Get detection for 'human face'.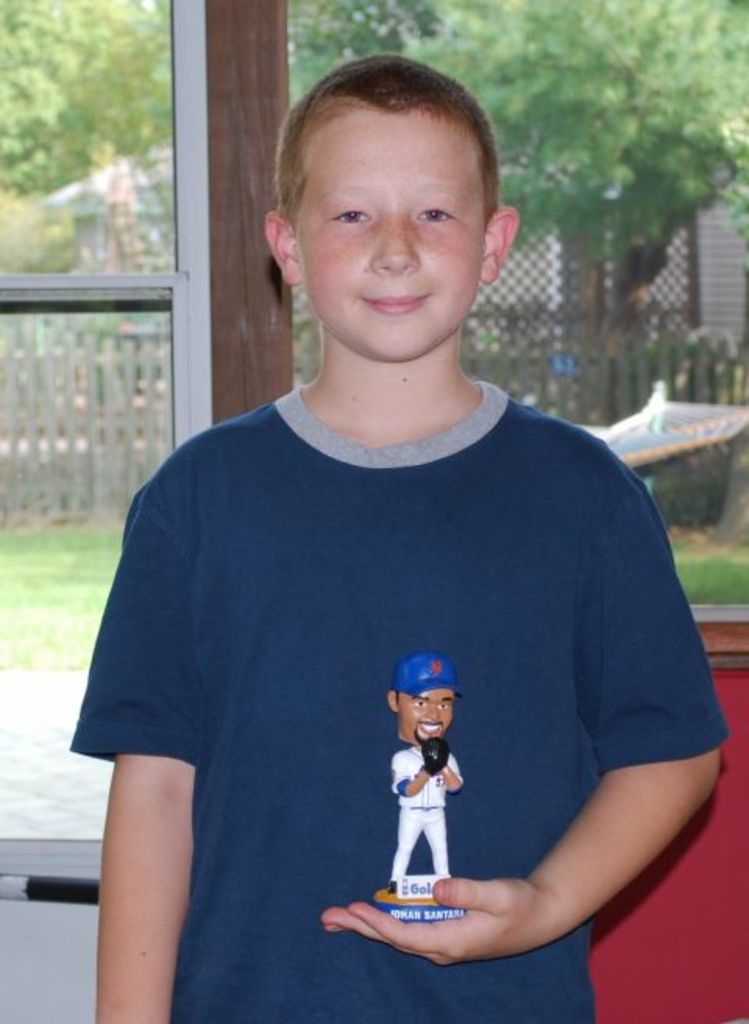
Detection: Rect(292, 105, 484, 364).
